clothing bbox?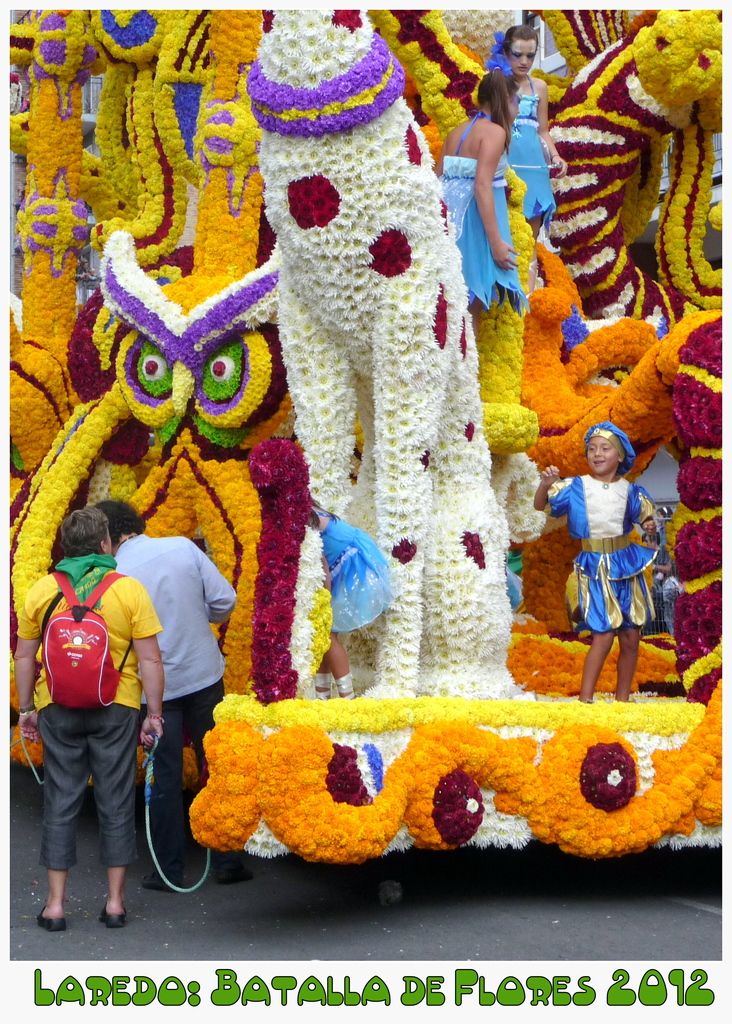
(left=550, top=470, right=660, bottom=634)
